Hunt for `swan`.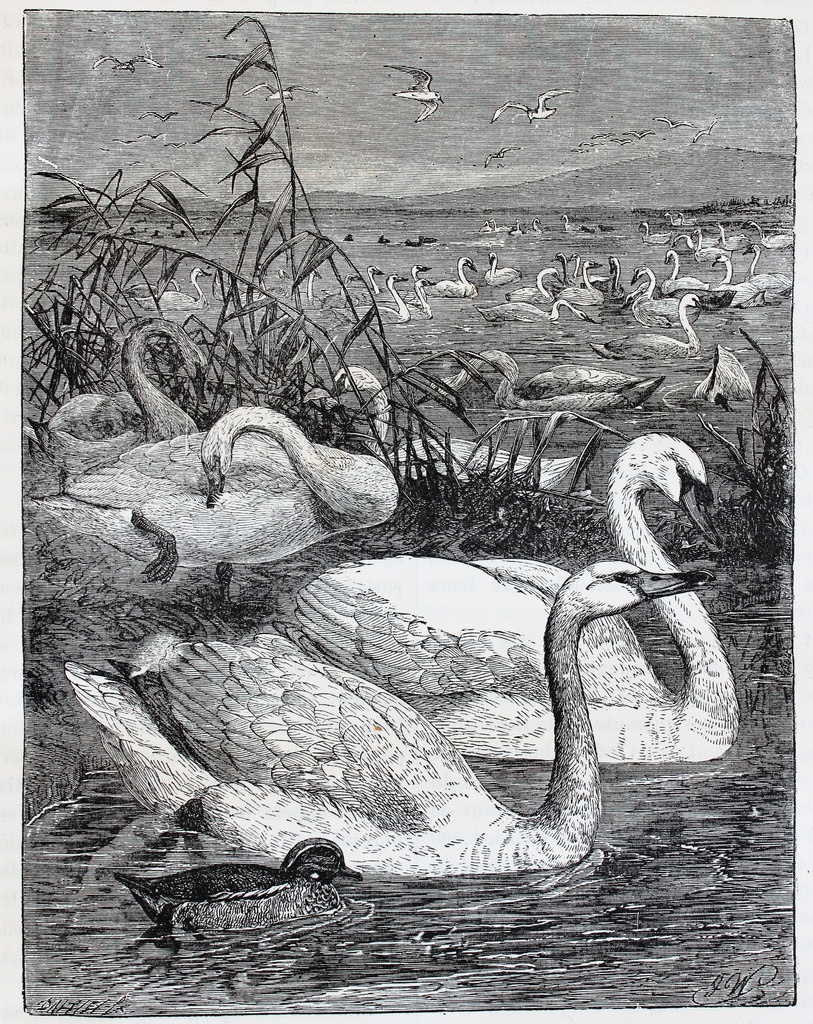
Hunted down at [588, 285, 707, 364].
